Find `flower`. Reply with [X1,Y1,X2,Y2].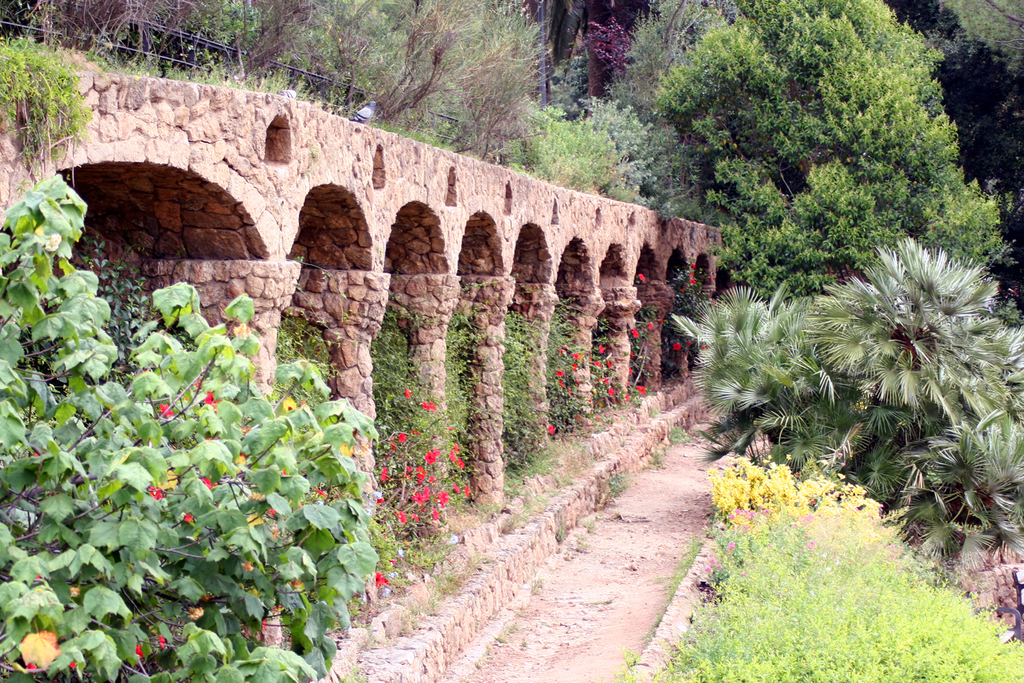
[373,570,394,588].
